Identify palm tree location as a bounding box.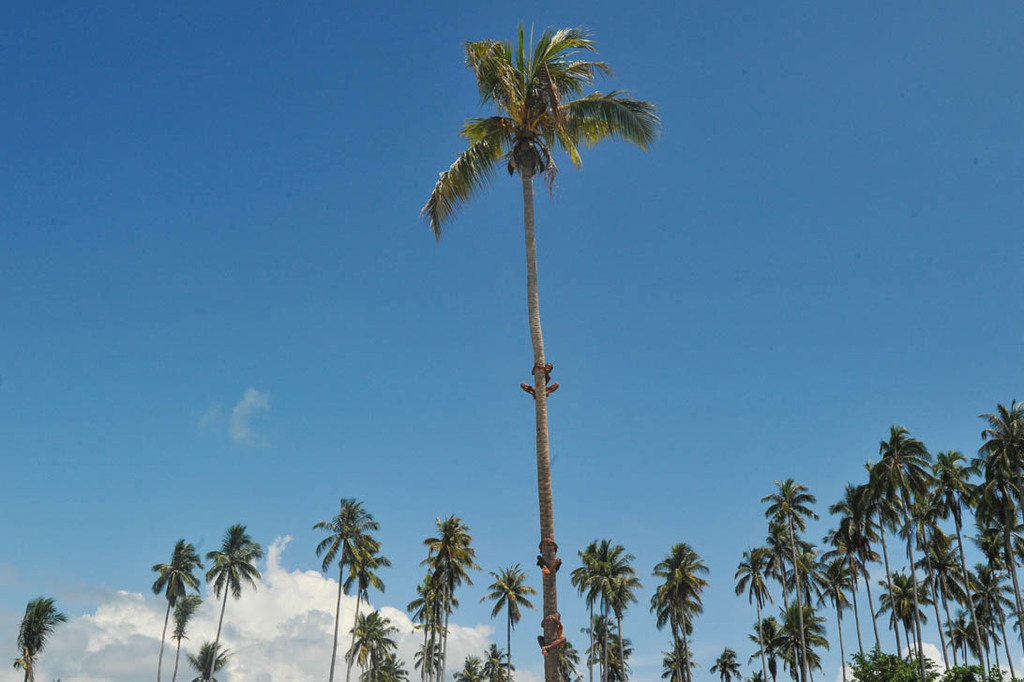
x1=402 y1=581 x2=468 y2=681.
